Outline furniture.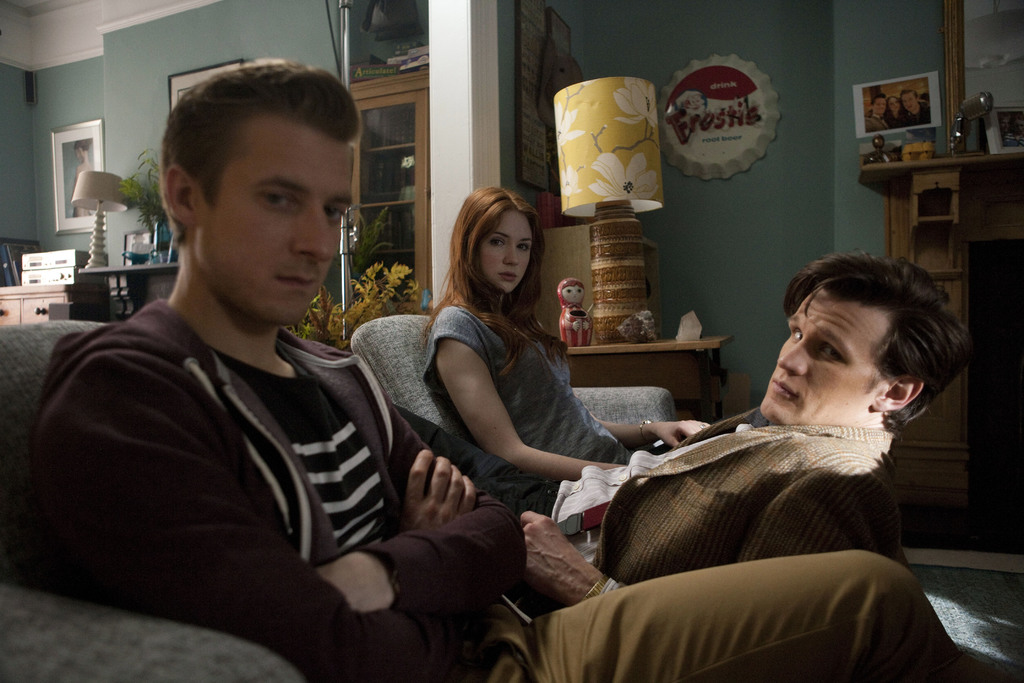
Outline: Rect(350, 315, 675, 447).
